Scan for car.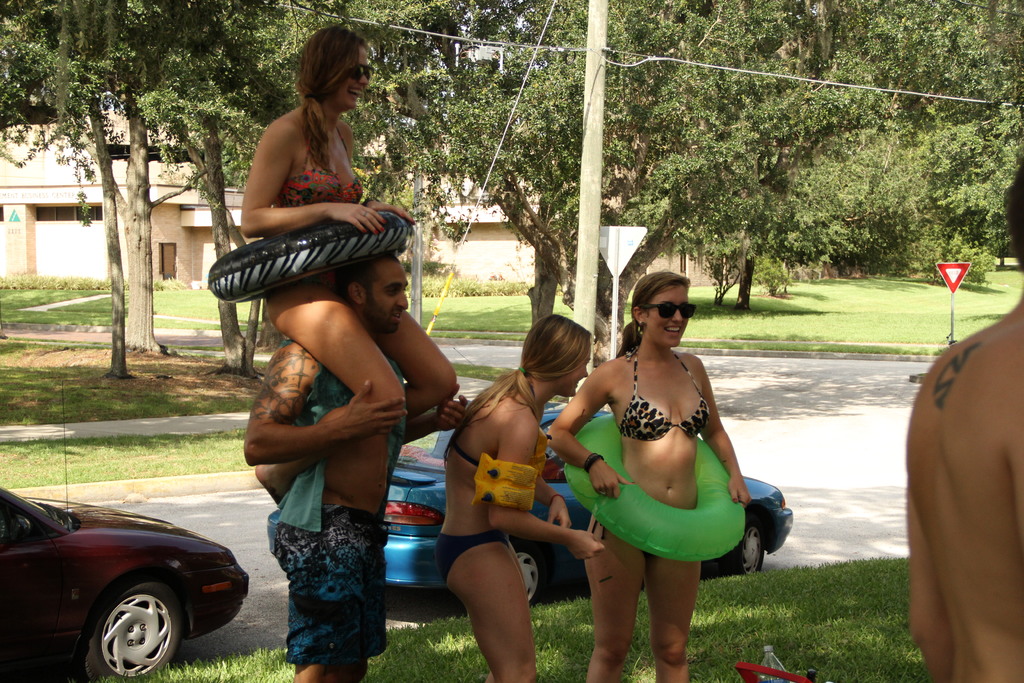
Scan result: {"x1": 267, "y1": 347, "x2": 793, "y2": 607}.
